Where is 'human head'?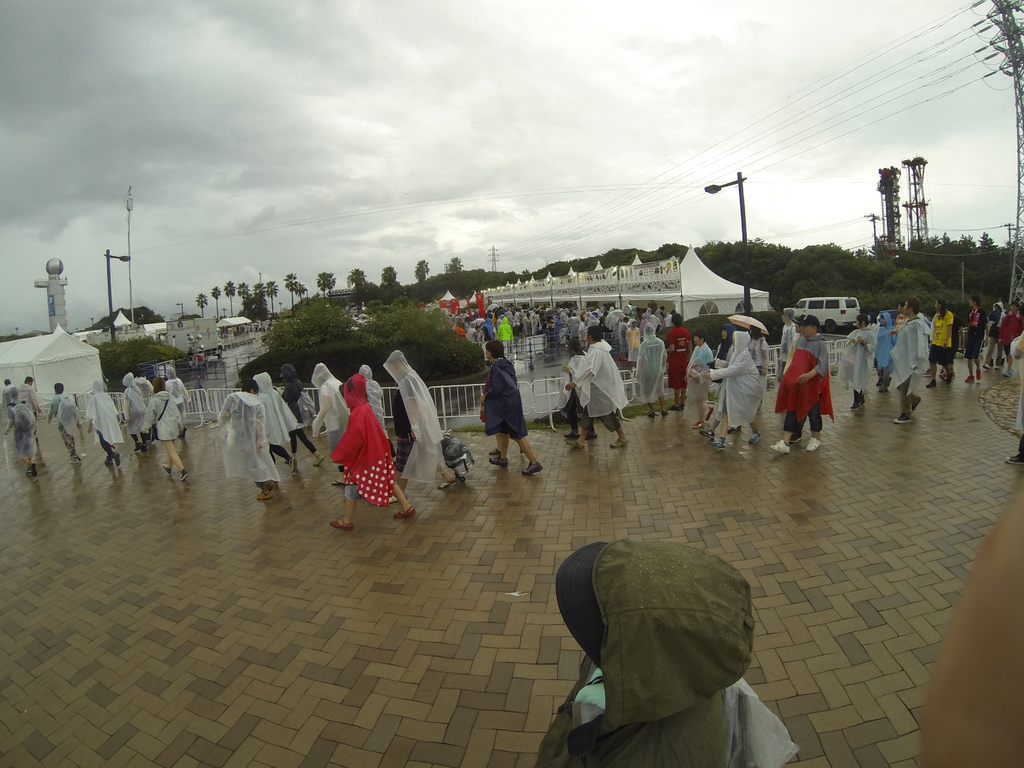
rect(386, 351, 410, 379).
